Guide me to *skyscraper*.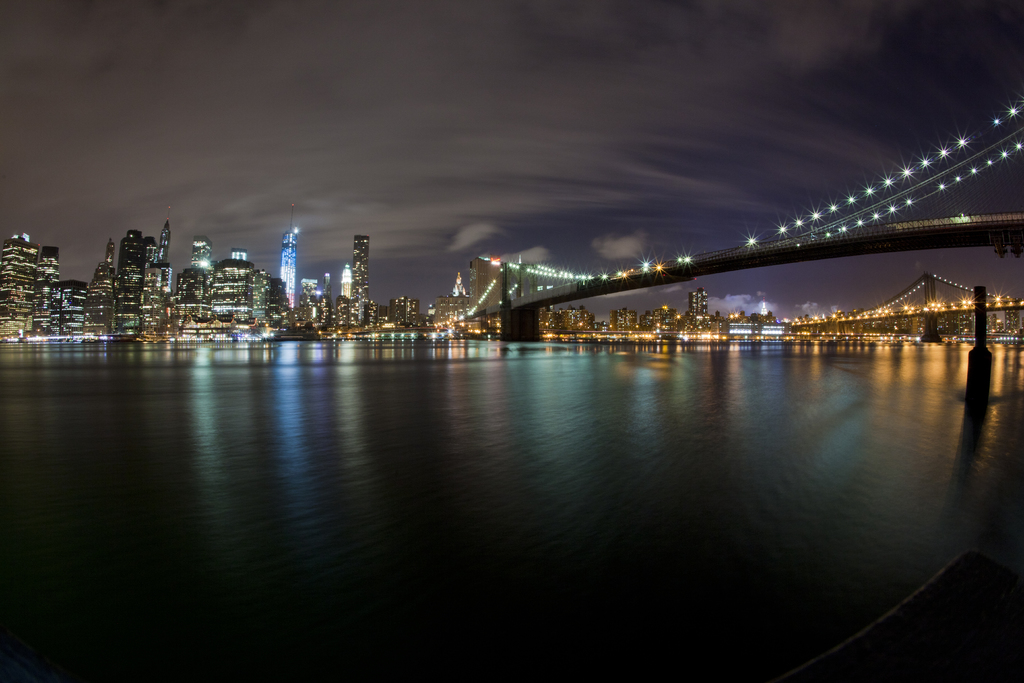
Guidance: x1=541, y1=310, x2=591, y2=339.
